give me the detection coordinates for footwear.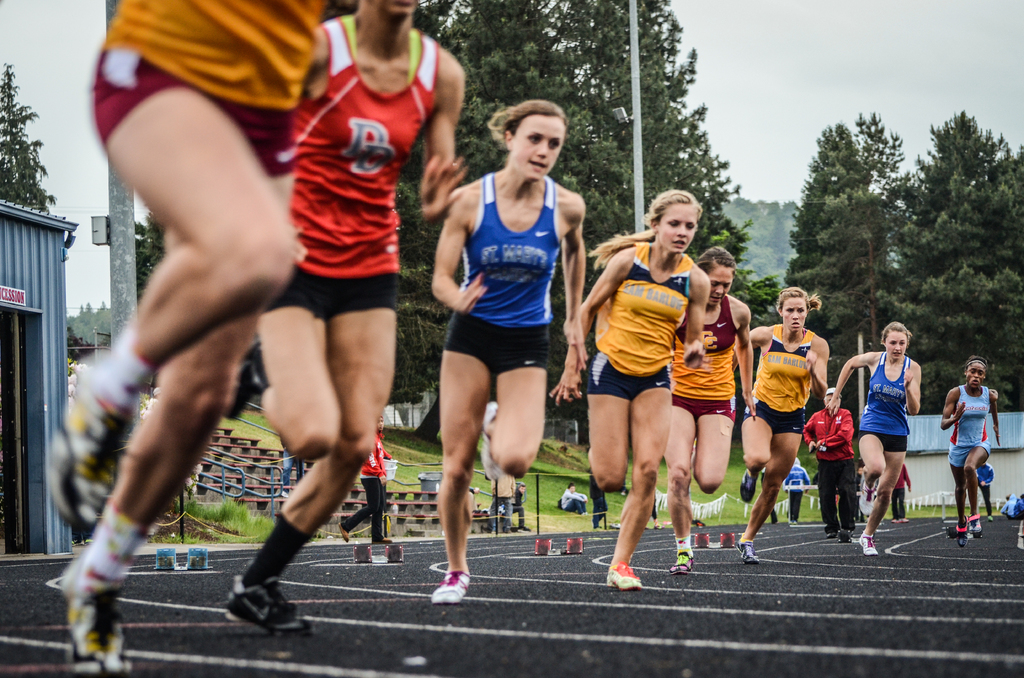
rect(860, 481, 877, 515).
